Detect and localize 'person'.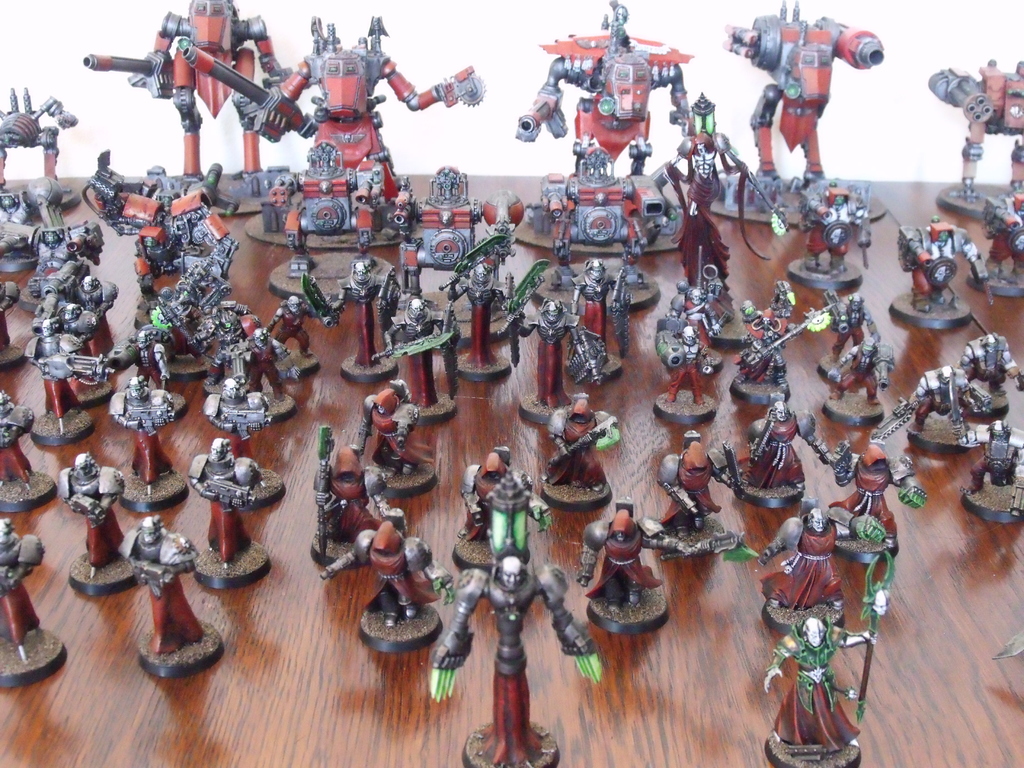
Localized at {"x1": 0, "y1": 278, "x2": 19, "y2": 352}.
